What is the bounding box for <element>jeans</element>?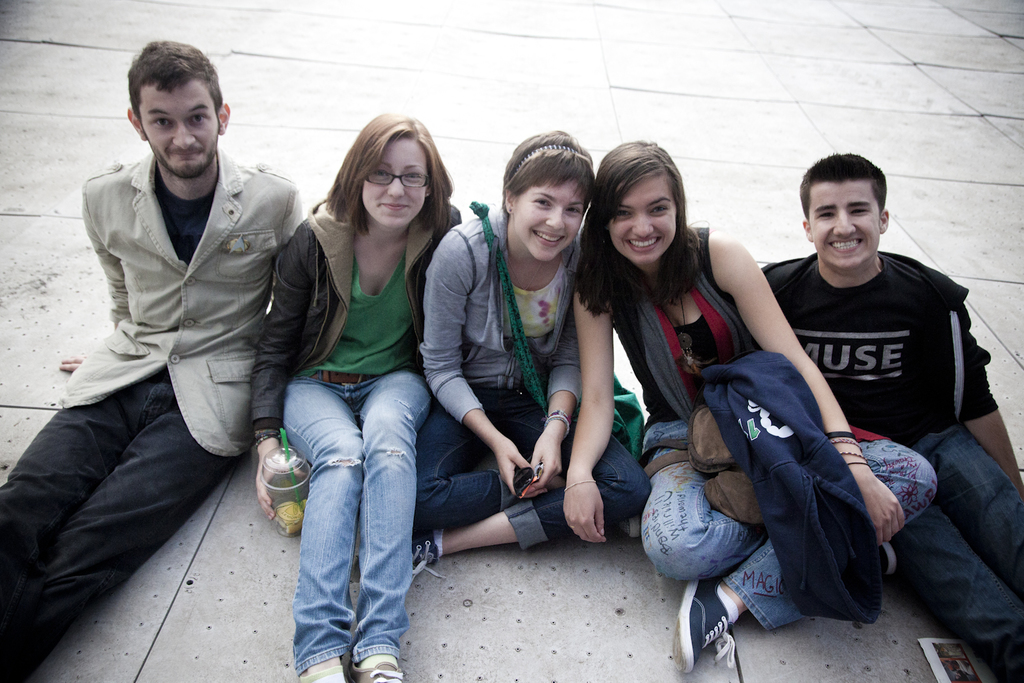
x1=0, y1=374, x2=241, y2=682.
